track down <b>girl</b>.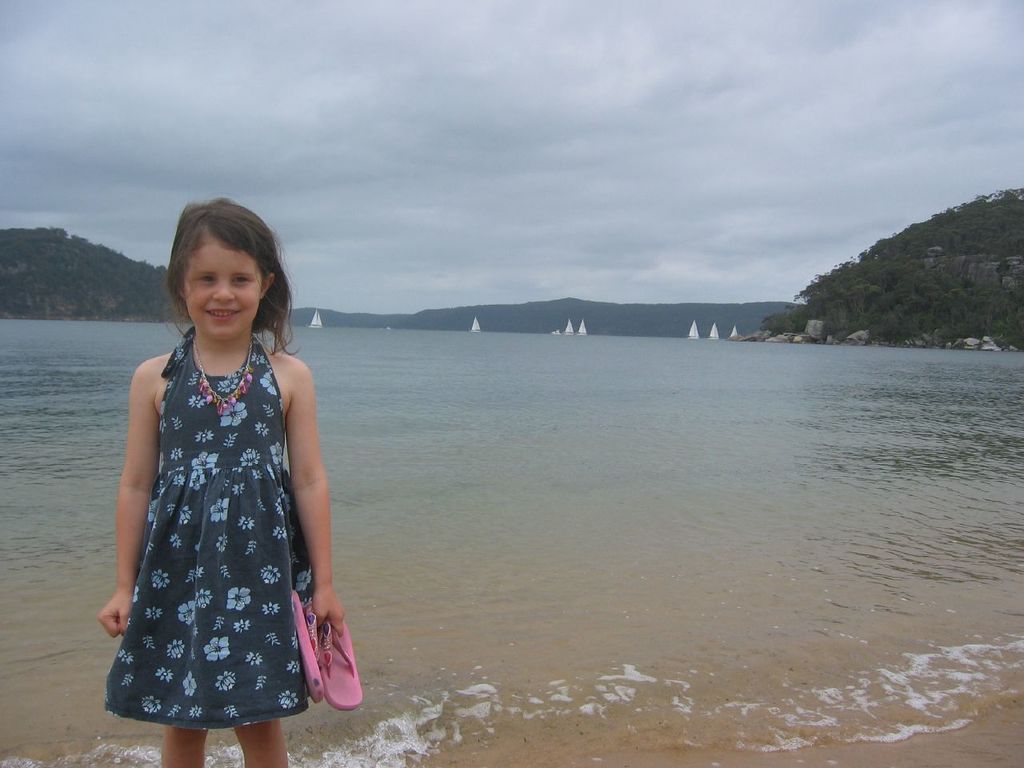
Tracked to rect(94, 192, 363, 767).
